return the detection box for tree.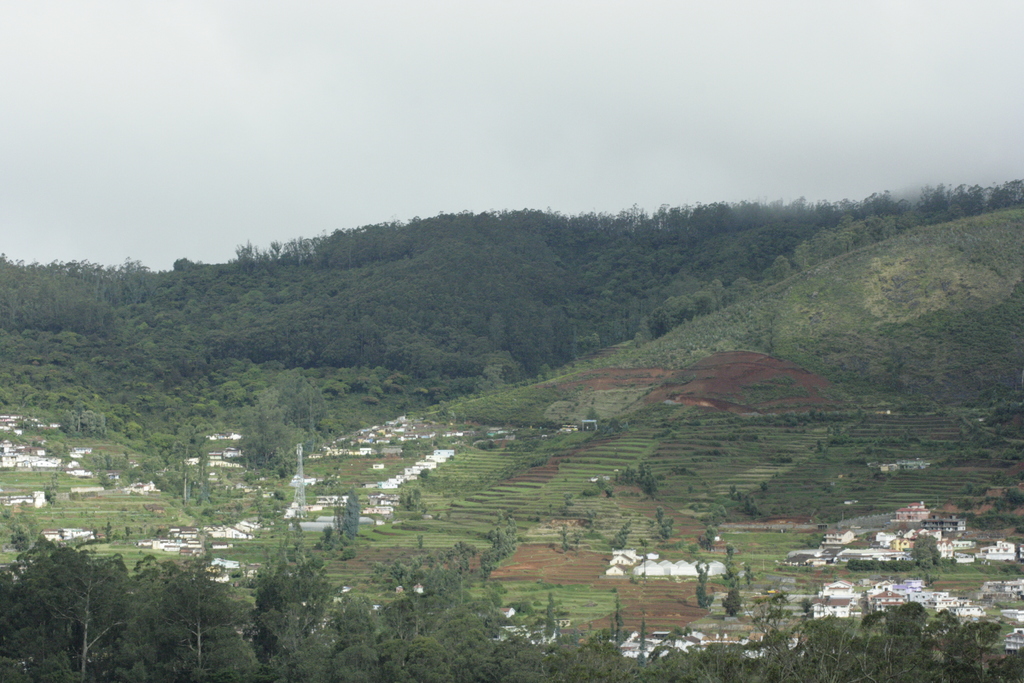
<bbox>128, 541, 255, 682</bbox>.
